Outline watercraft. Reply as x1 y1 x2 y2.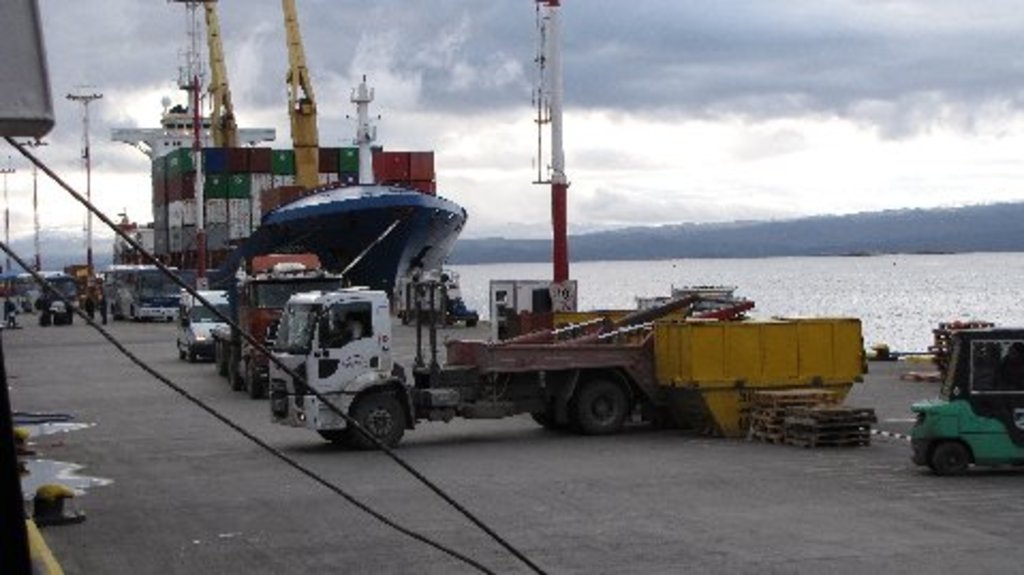
207 182 464 306.
